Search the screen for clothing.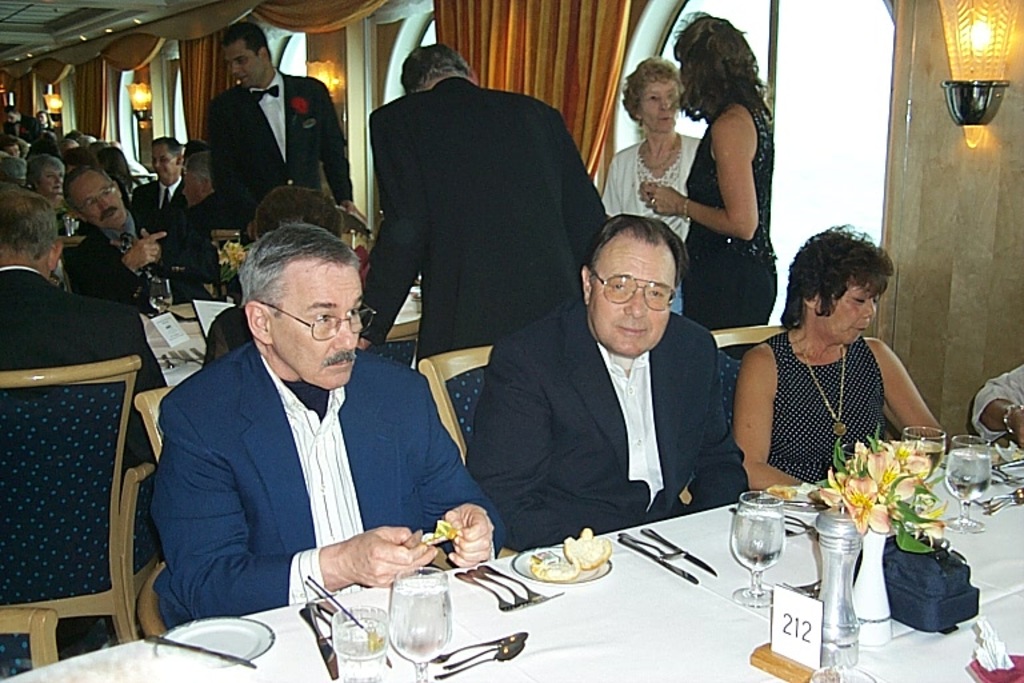
Found at (464, 300, 751, 555).
